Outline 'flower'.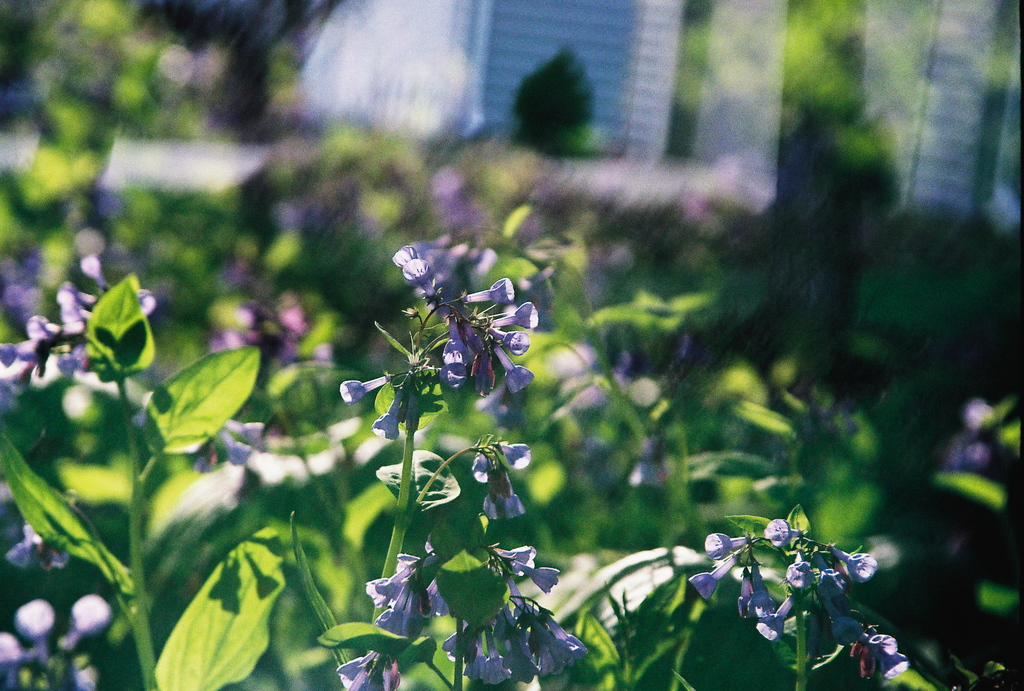
Outline: [394, 246, 411, 270].
